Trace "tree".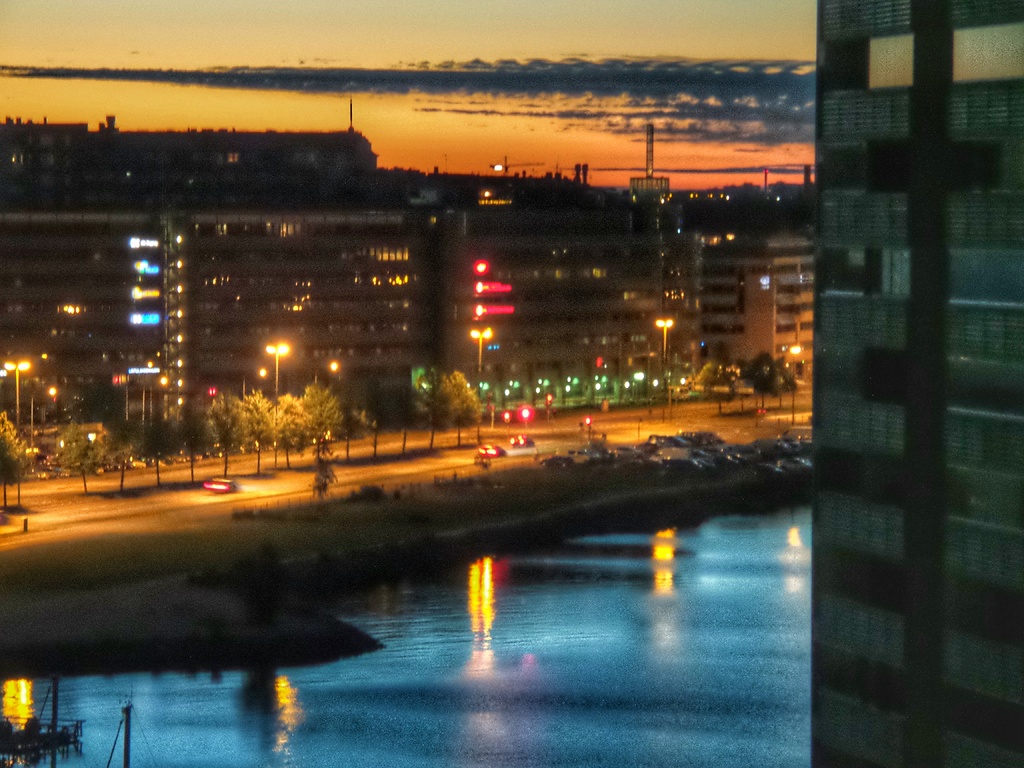
Traced to detection(63, 431, 95, 487).
